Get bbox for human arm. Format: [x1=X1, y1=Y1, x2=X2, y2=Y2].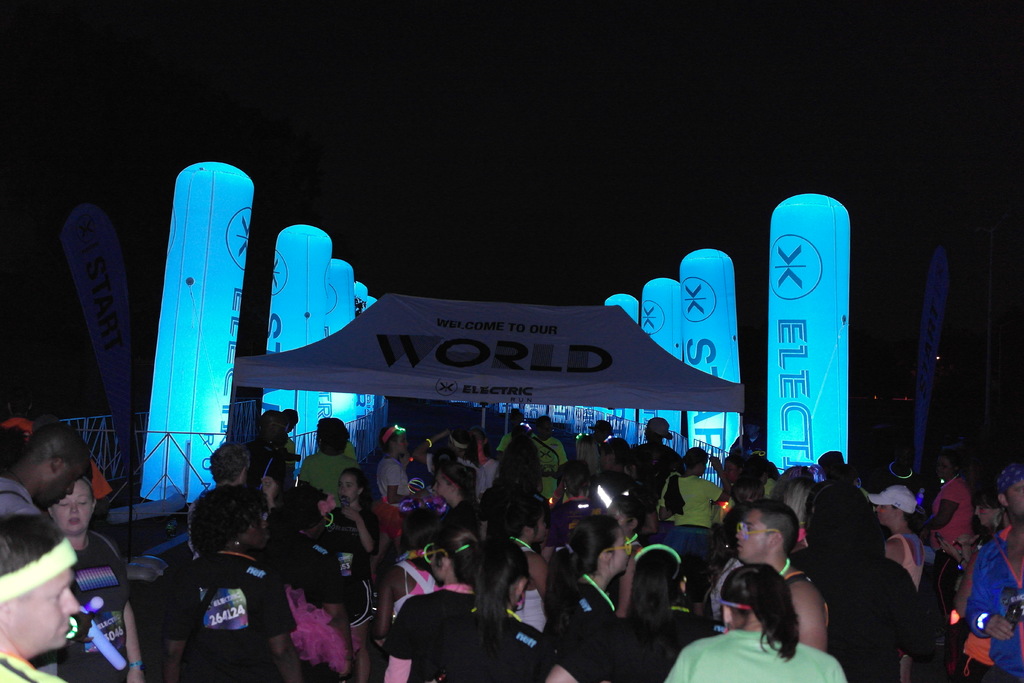
[x1=419, y1=429, x2=460, y2=465].
